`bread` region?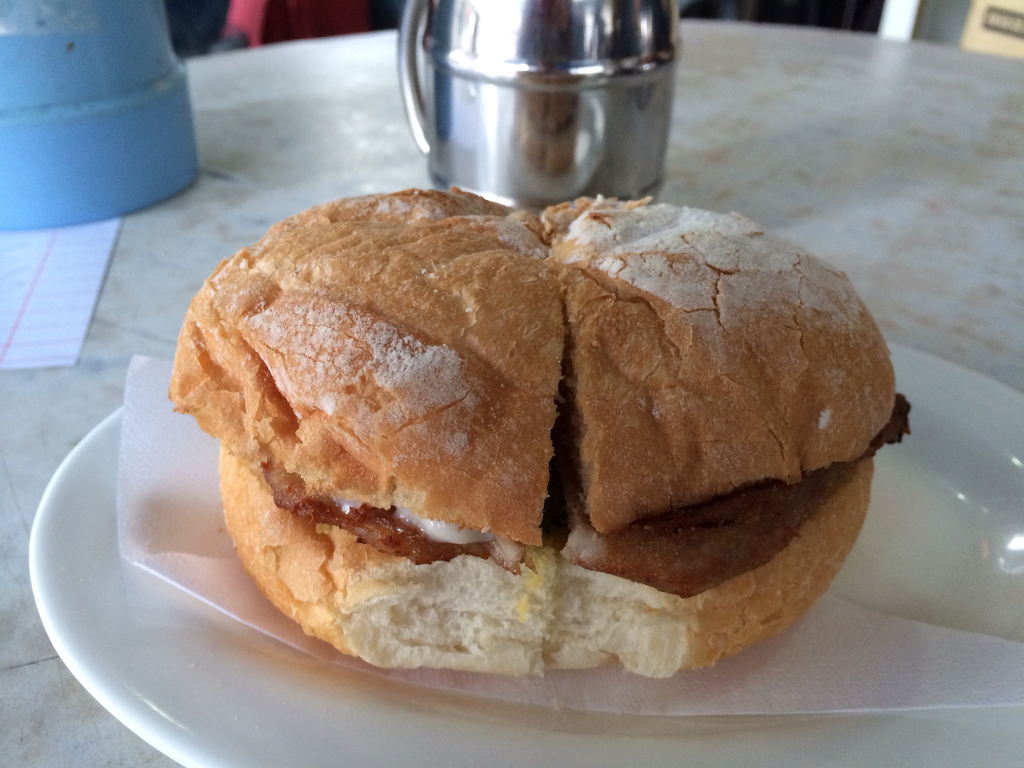
bbox(164, 188, 897, 679)
